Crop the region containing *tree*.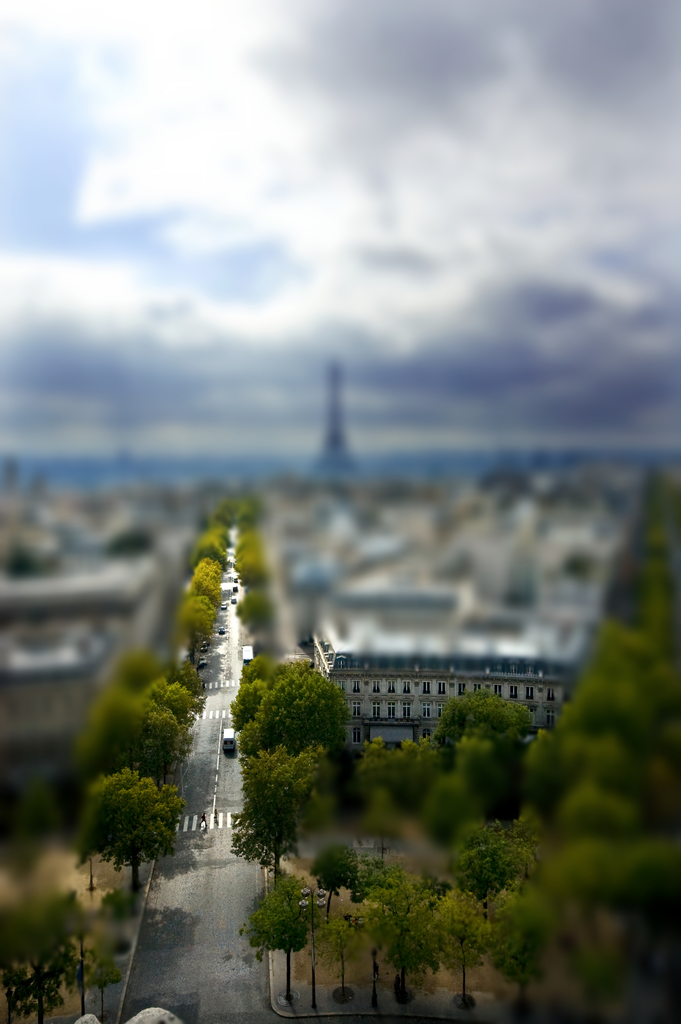
Crop region: crop(78, 764, 184, 887).
